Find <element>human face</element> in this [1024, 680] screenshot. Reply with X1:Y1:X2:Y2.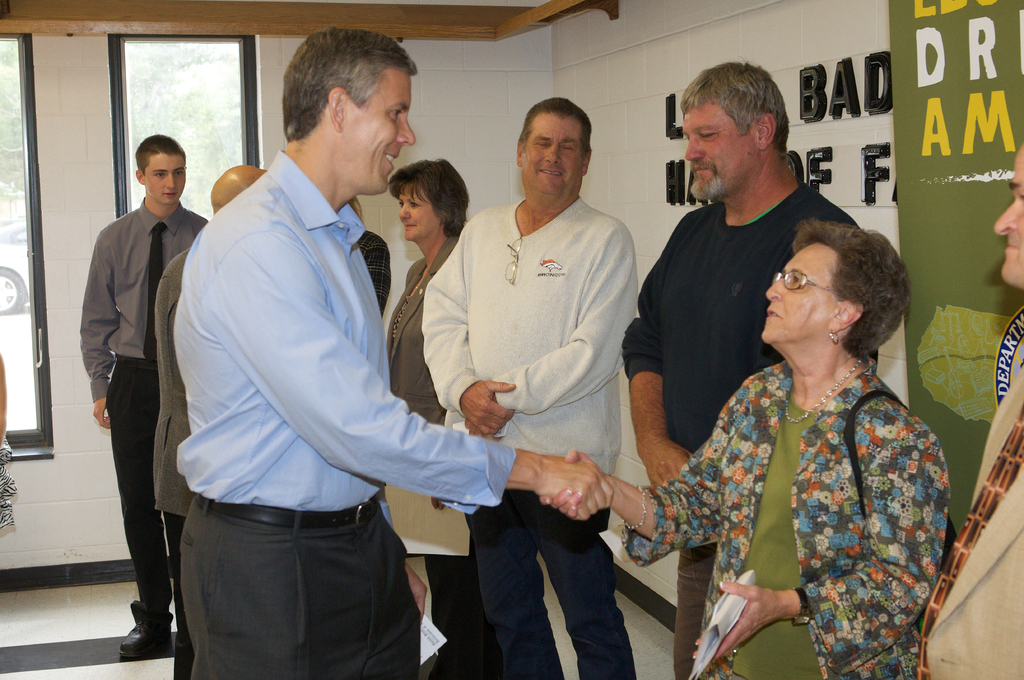
147:158:184:205.
